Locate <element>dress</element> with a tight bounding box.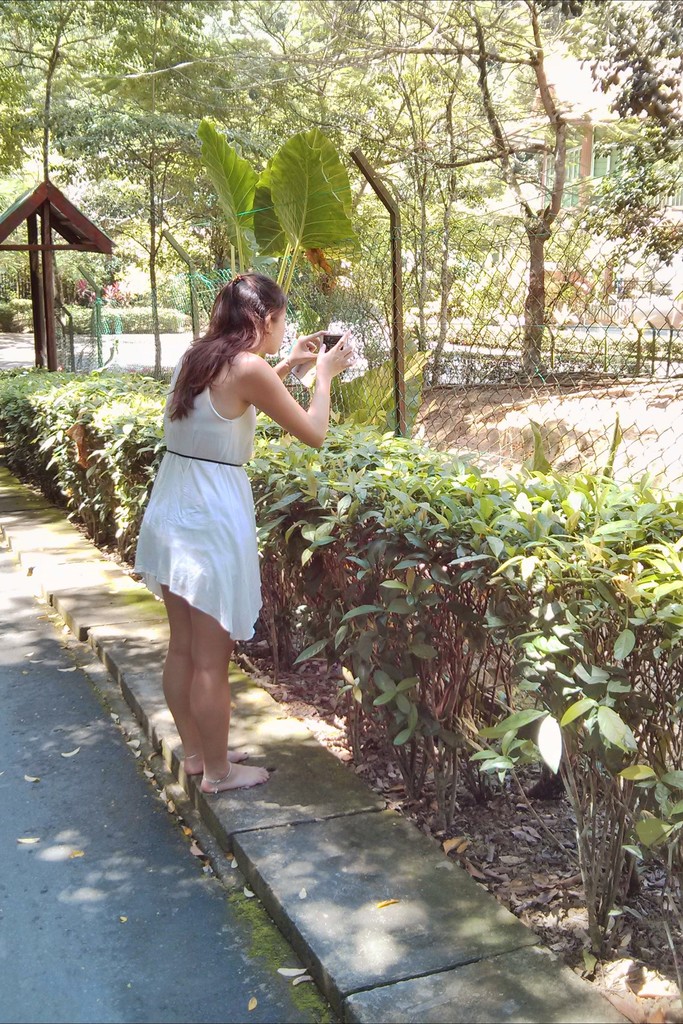
select_region(131, 353, 262, 646).
